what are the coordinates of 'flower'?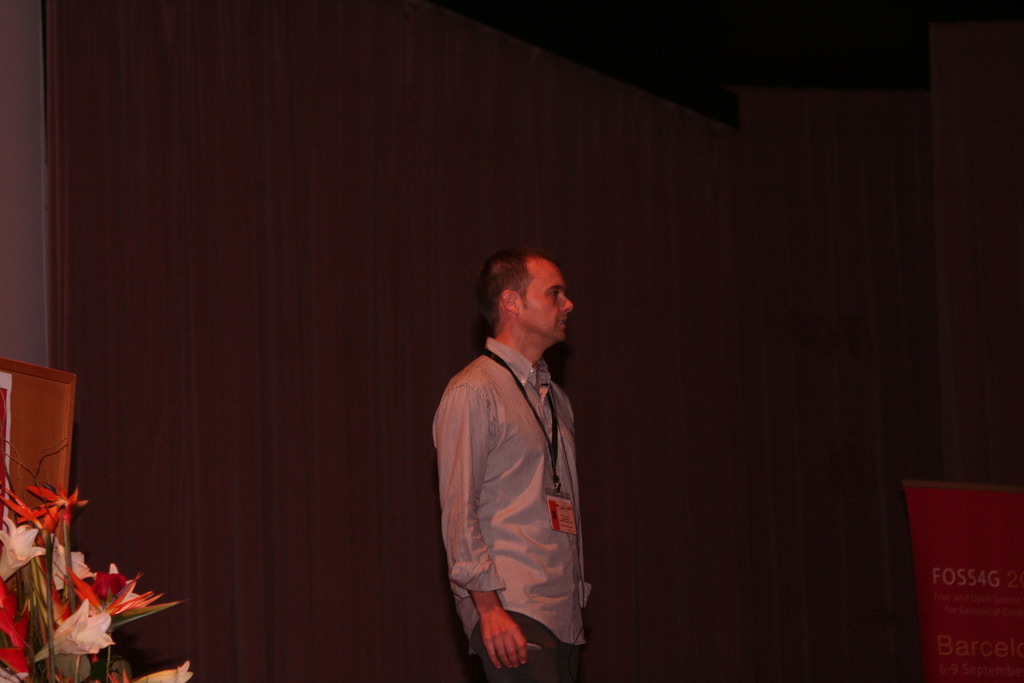
[left=38, top=597, right=114, bottom=657].
